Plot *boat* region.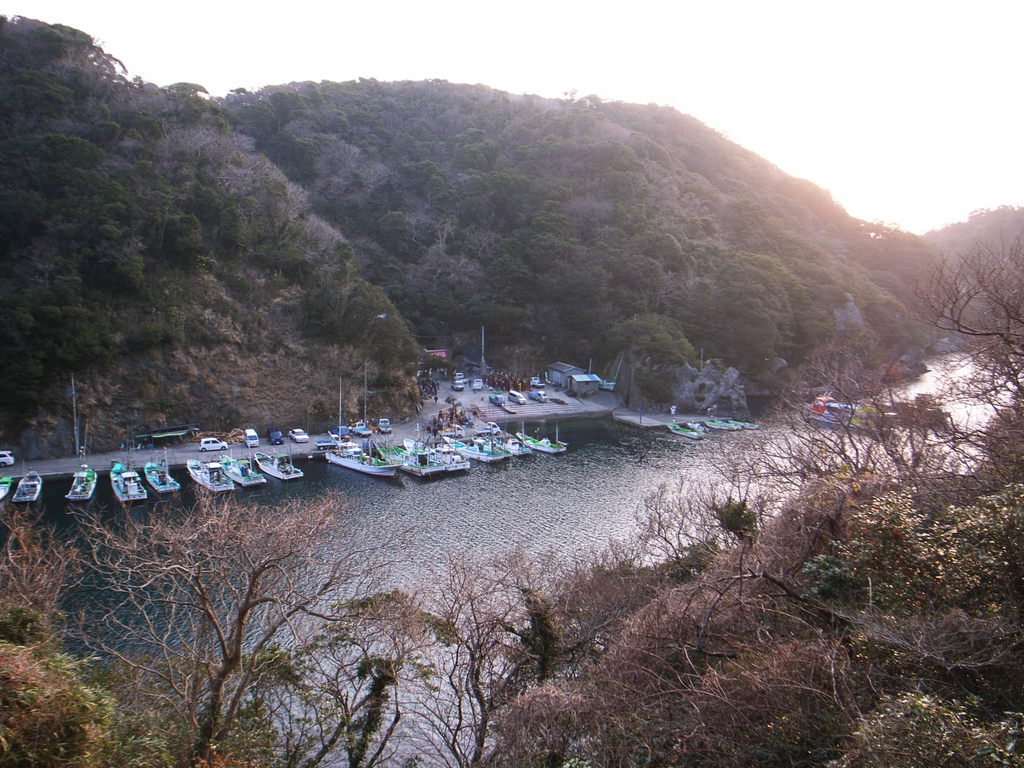
Plotted at 702 420 729 428.
